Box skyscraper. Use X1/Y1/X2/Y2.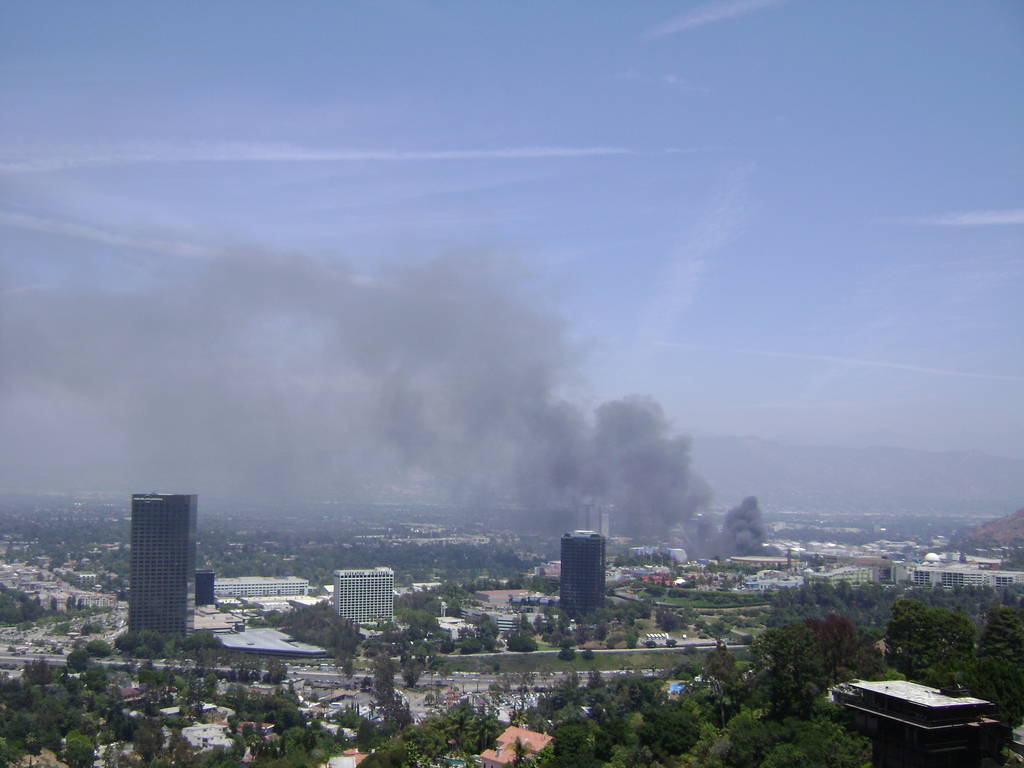
330/568/390/641.
